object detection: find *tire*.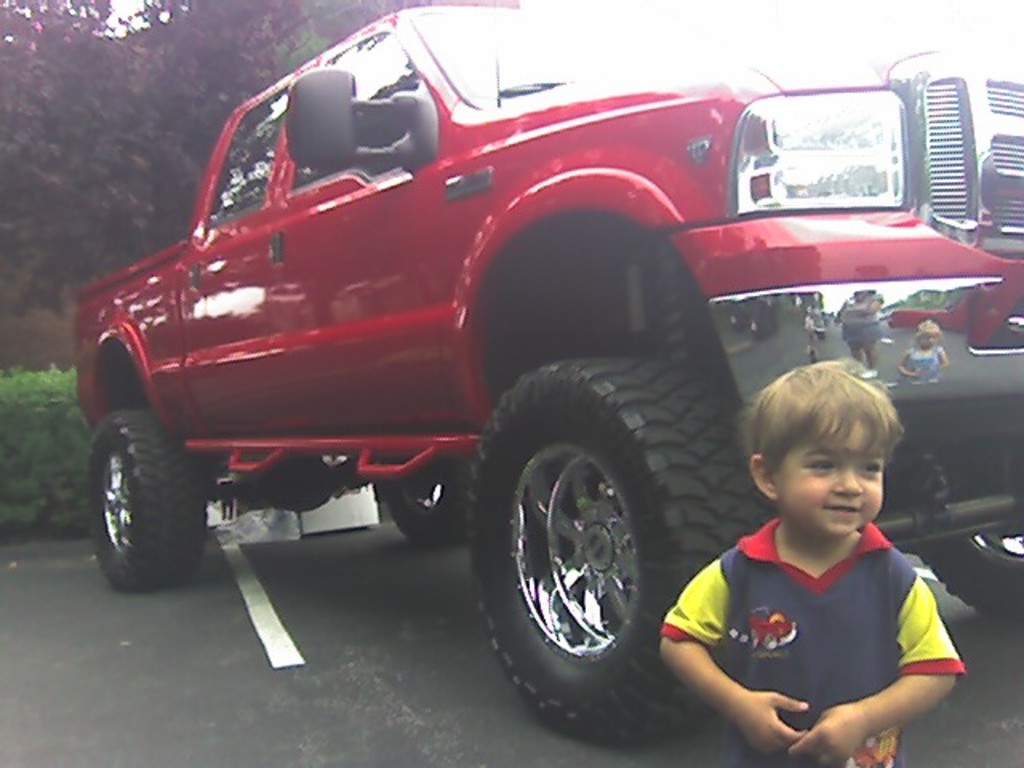
(480, 334, 691, 728).
